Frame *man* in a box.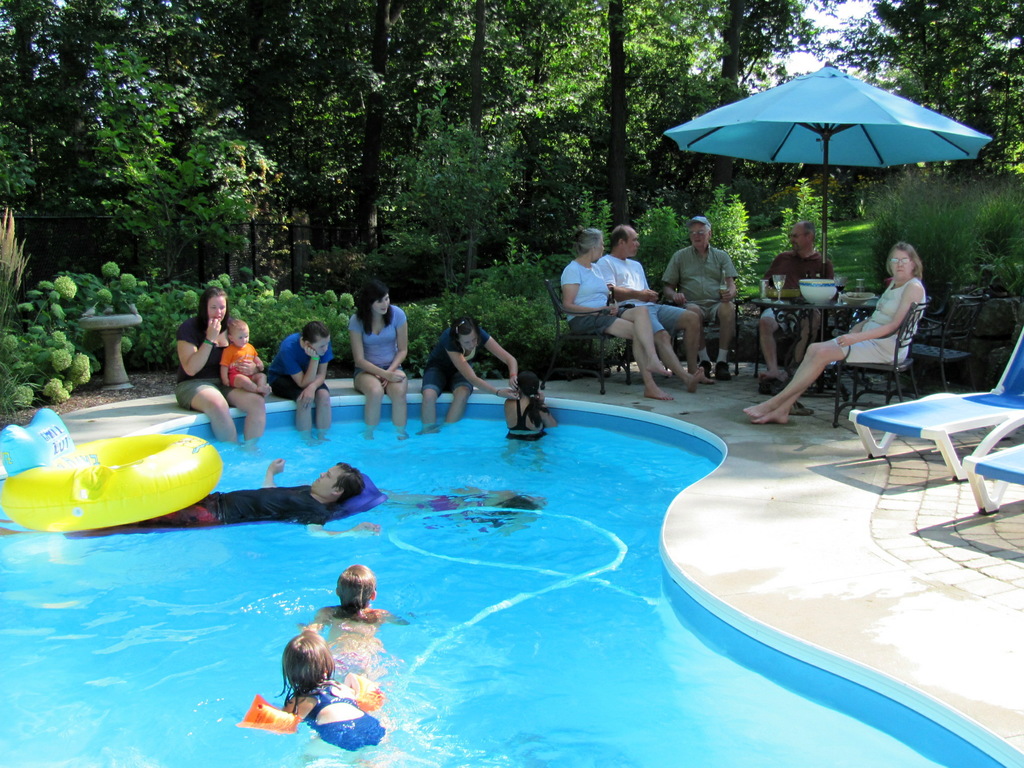
BBox(758, 220, 835, 380).
